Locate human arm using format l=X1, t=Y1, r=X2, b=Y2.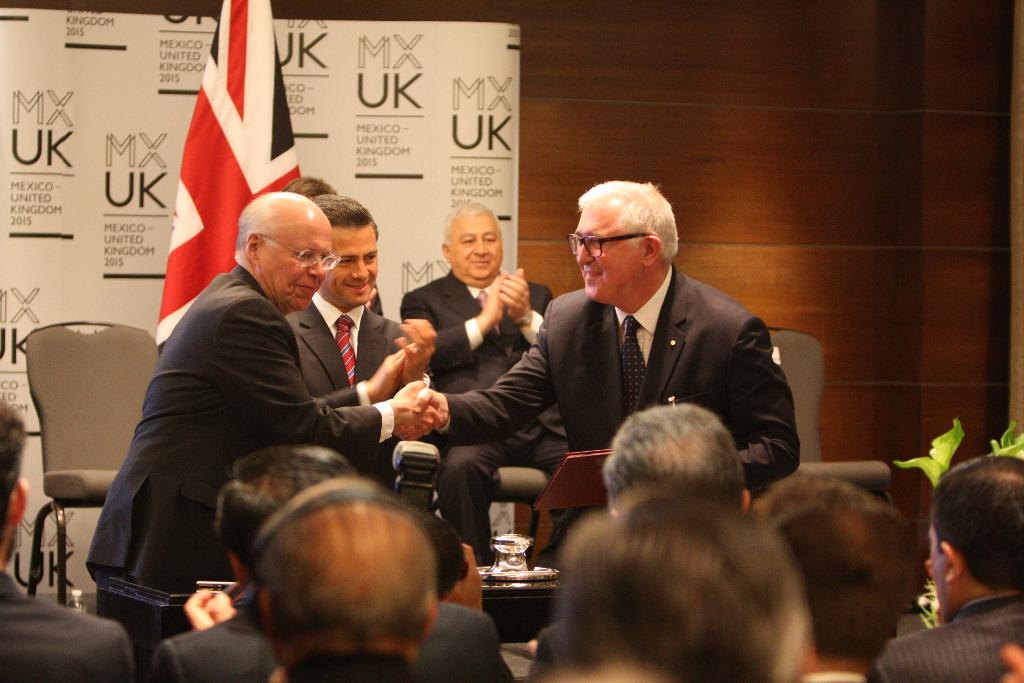
l=415, t=304, r=555, b=447.
